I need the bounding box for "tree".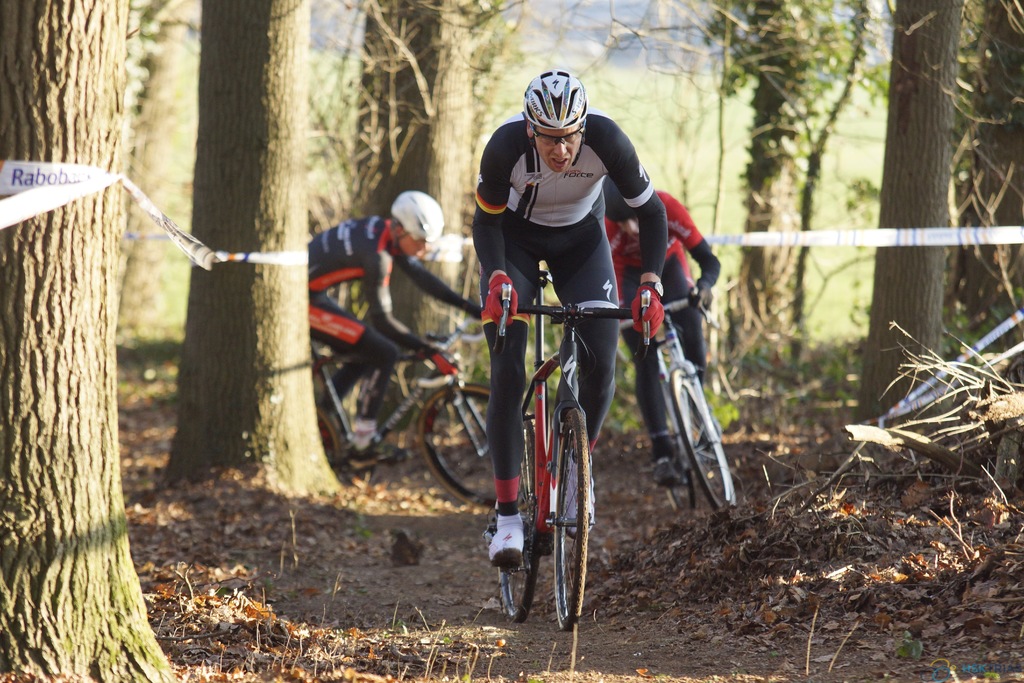
Here it is: 0,0,174,682.
